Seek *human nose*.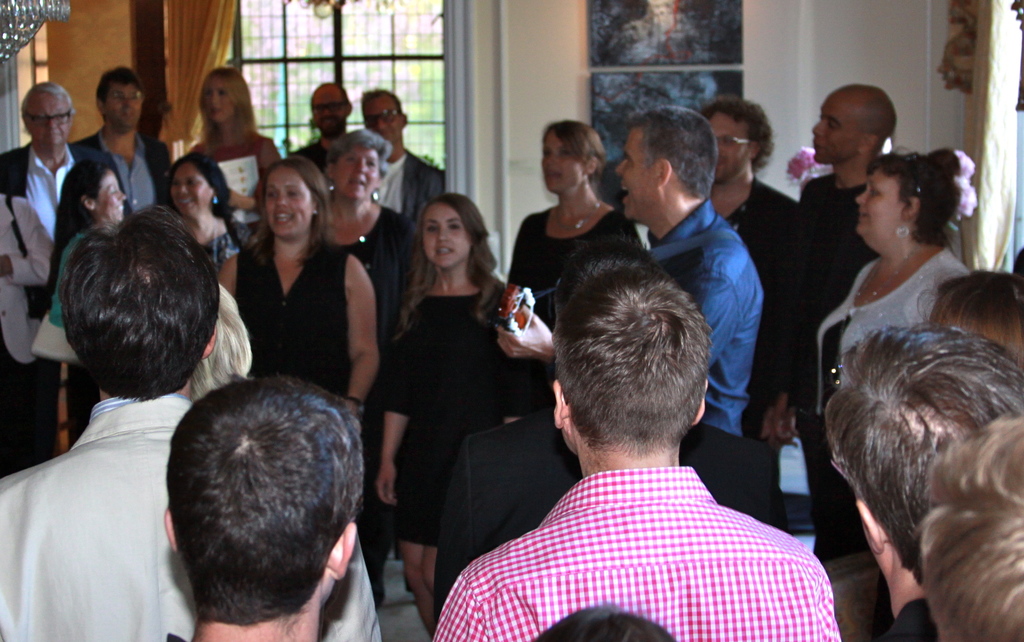
BBox(851, 192, 867, 204).
